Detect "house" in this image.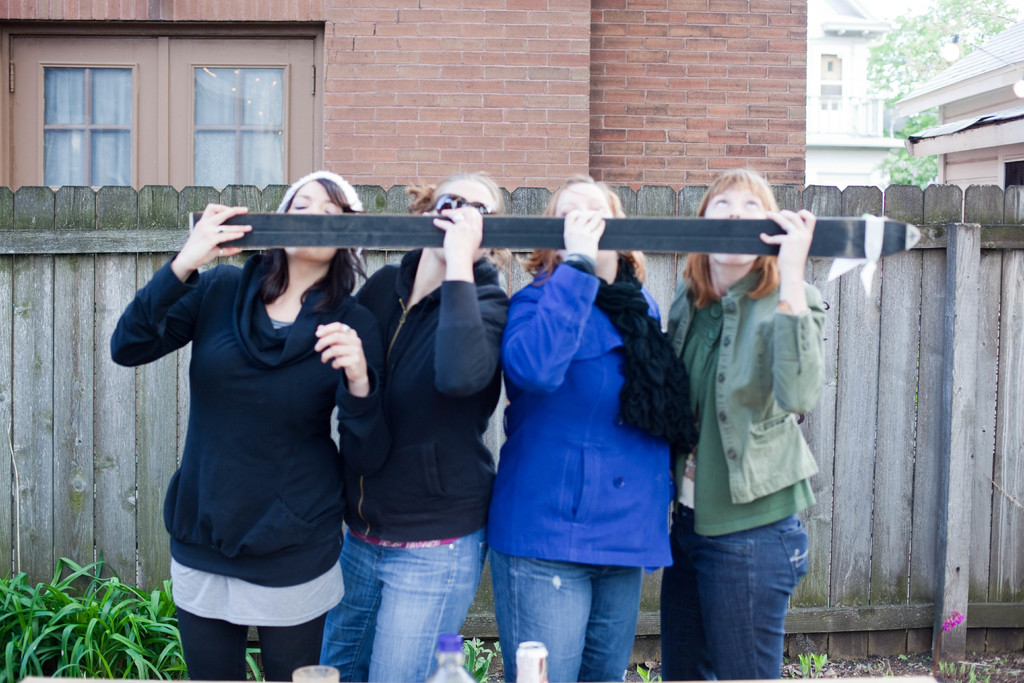
Detection: l=892, t=18, r=1023, b=225.
